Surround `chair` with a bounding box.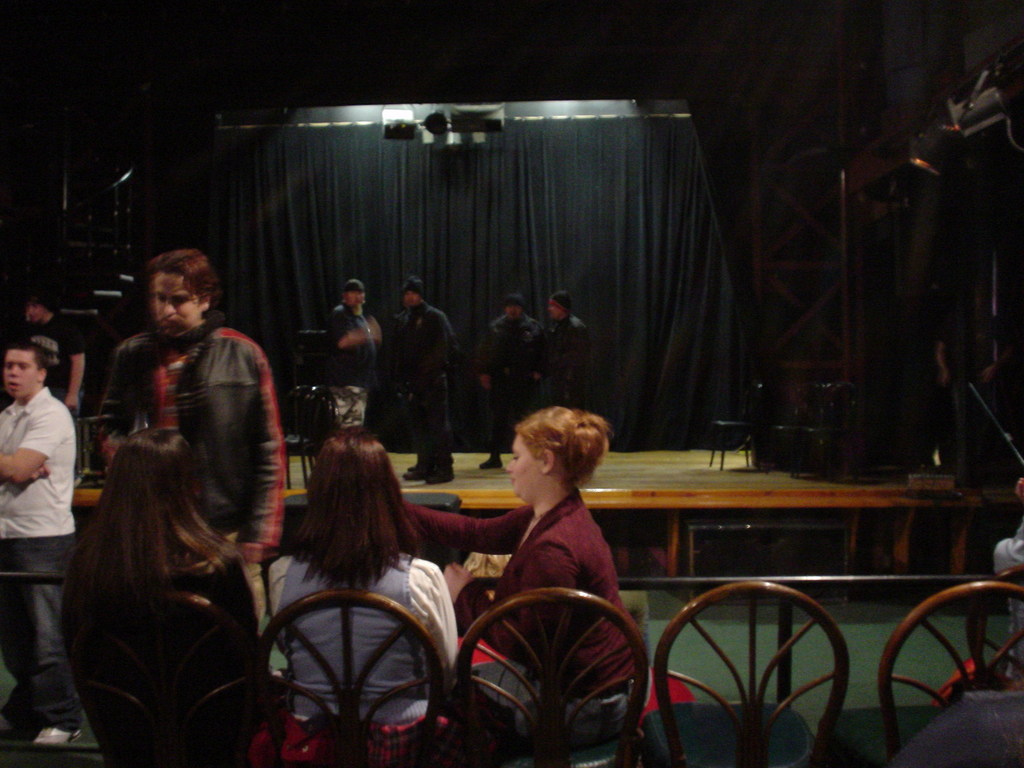
<region>94, 595, 283, 767</region>.
